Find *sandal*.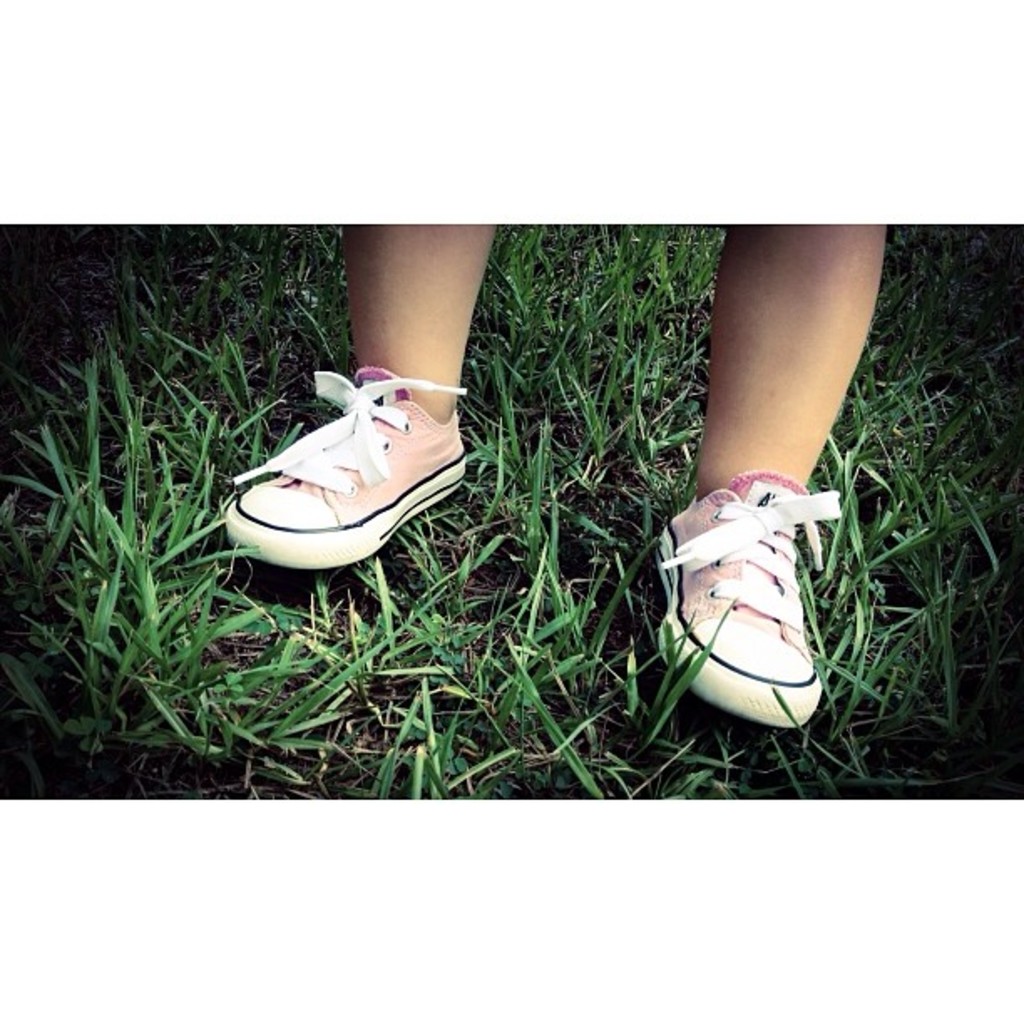
detection(233, 313, 487, 562).
